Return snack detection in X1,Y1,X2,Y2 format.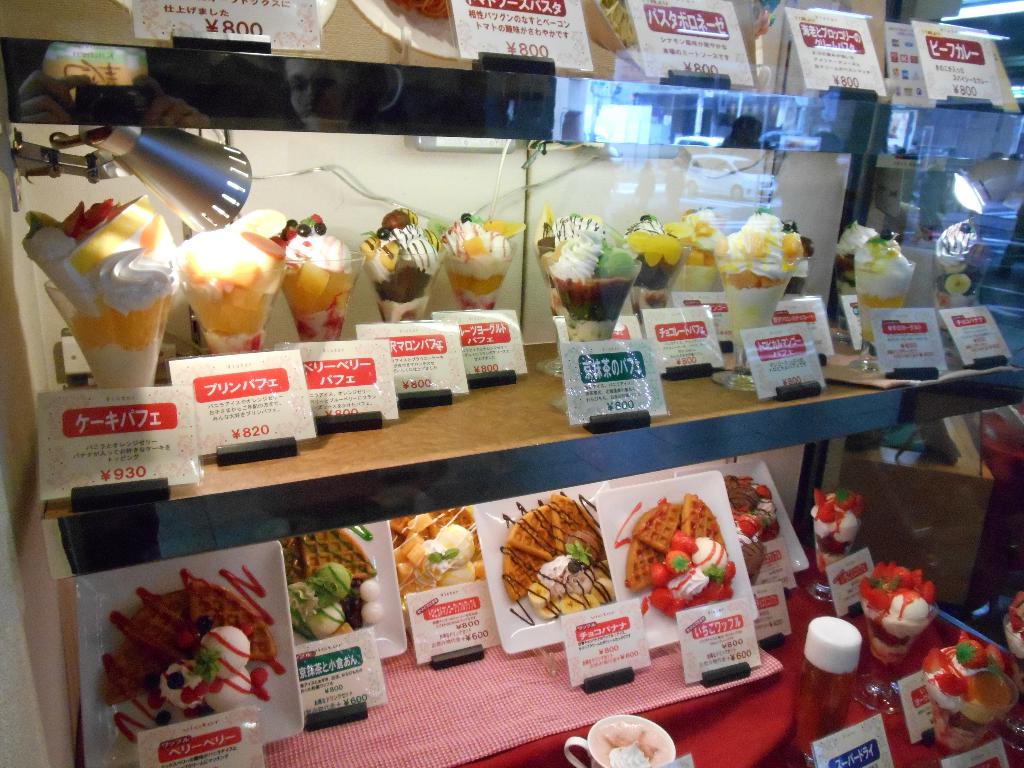
284,525,378,585.
